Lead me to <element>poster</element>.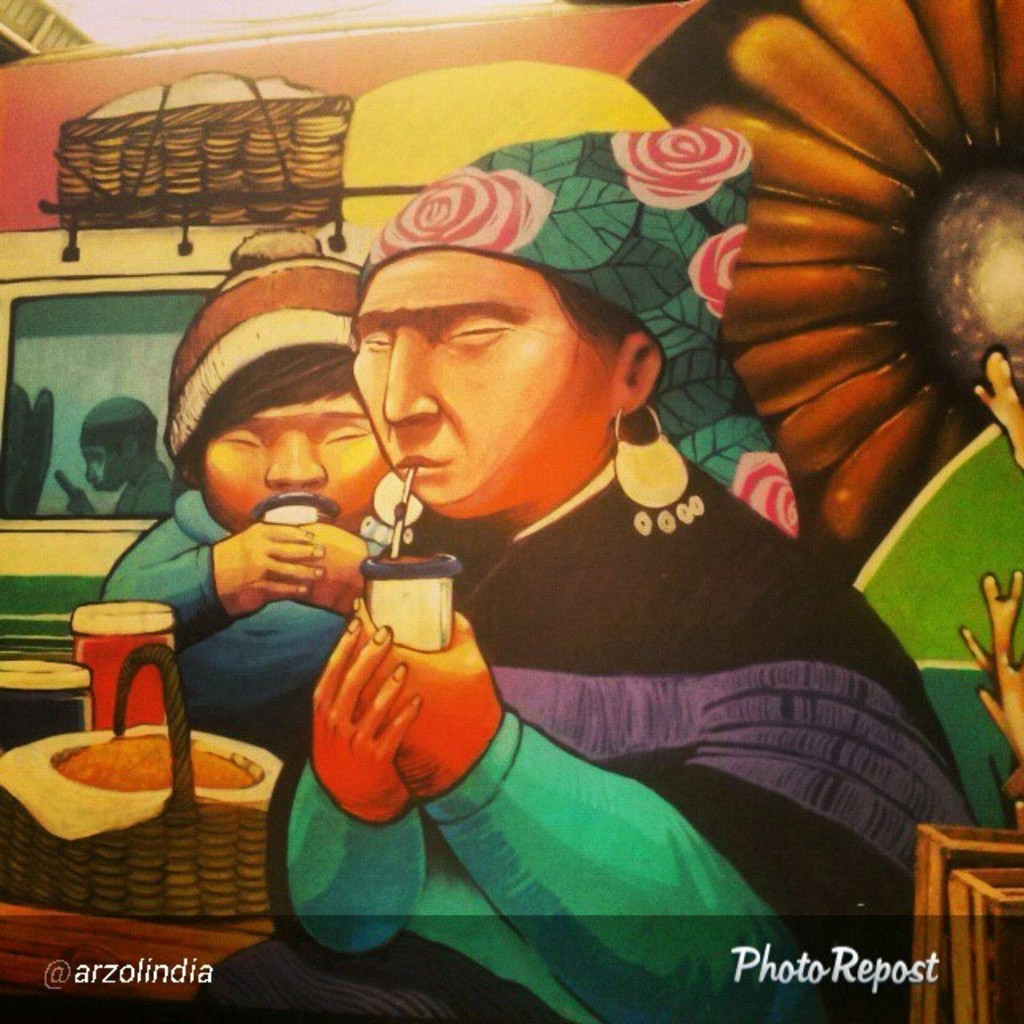
Lead to 0, 0, 1022, 1022.
